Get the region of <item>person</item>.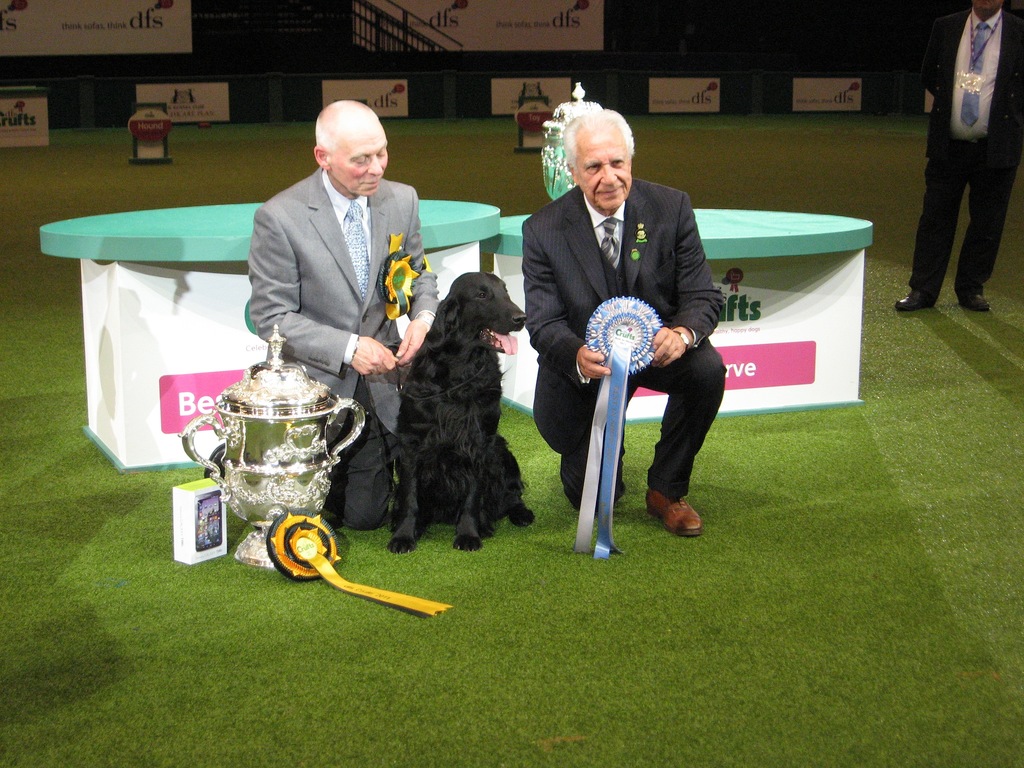
select_region(525, 110, 728, 537).
